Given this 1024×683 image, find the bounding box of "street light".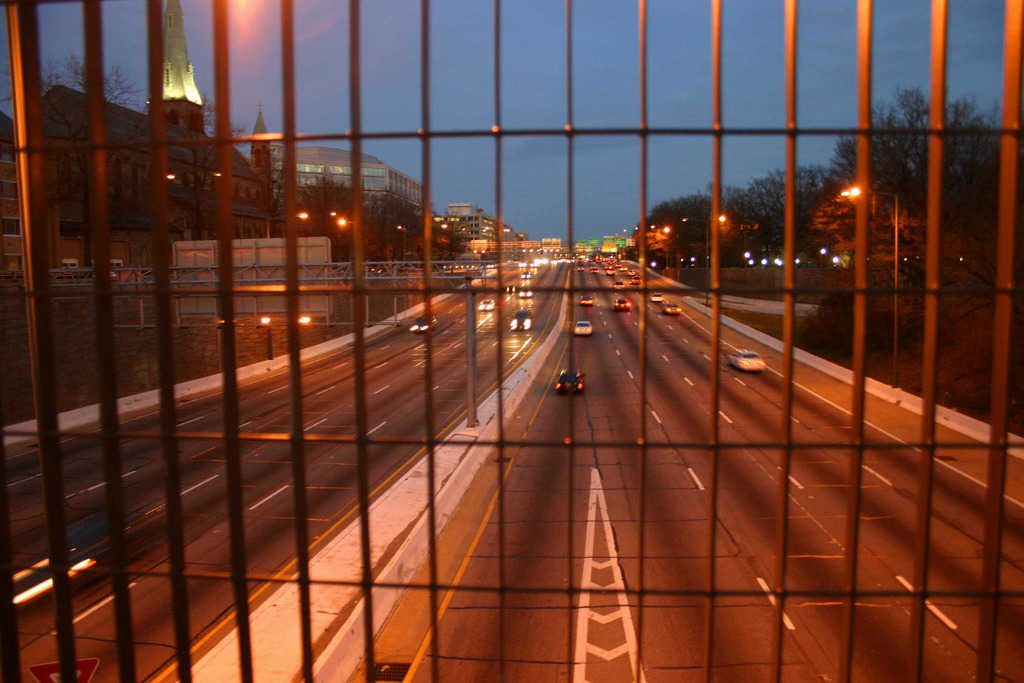
[x1=332, y1=215, x2=354, y2=230].
